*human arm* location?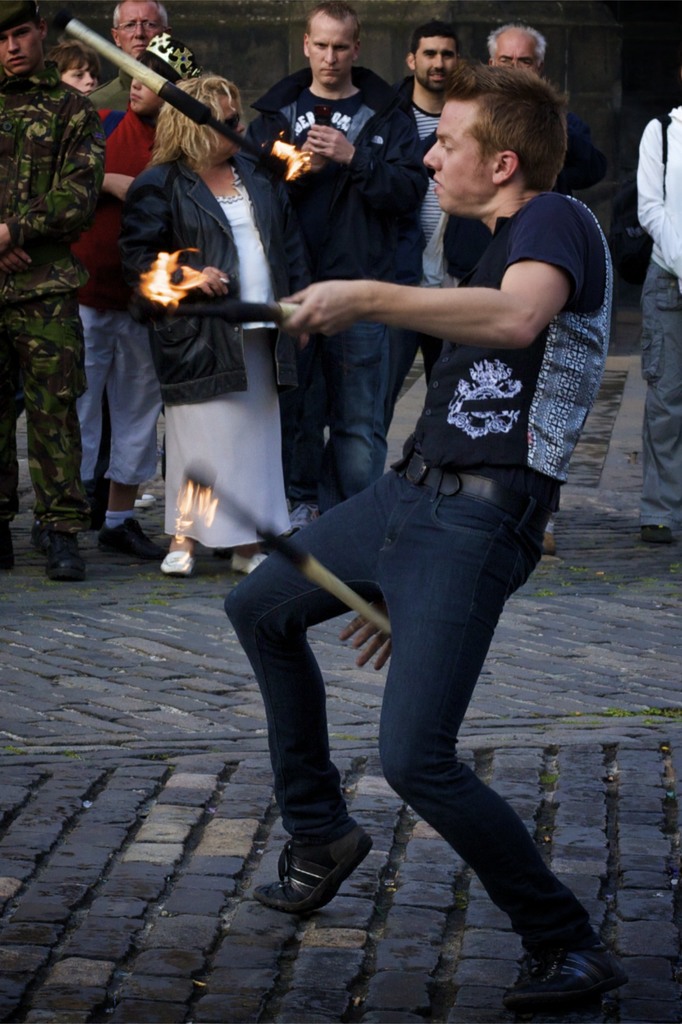
locate(342, 248, 590, 356)
